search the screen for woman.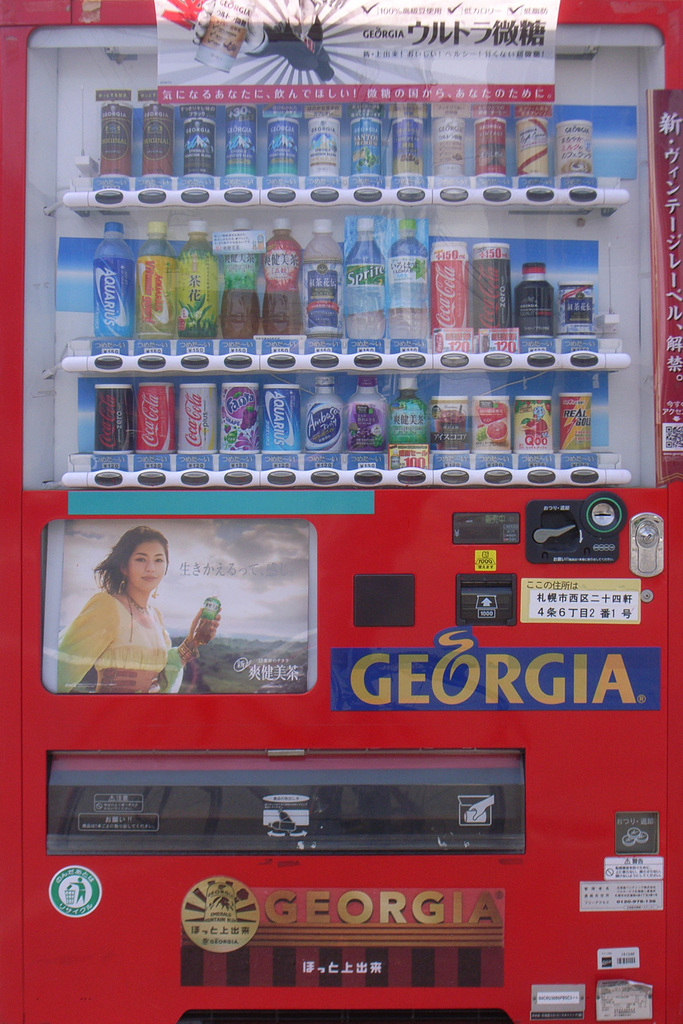
Found at l=55, t=526, r=196, b=701.
